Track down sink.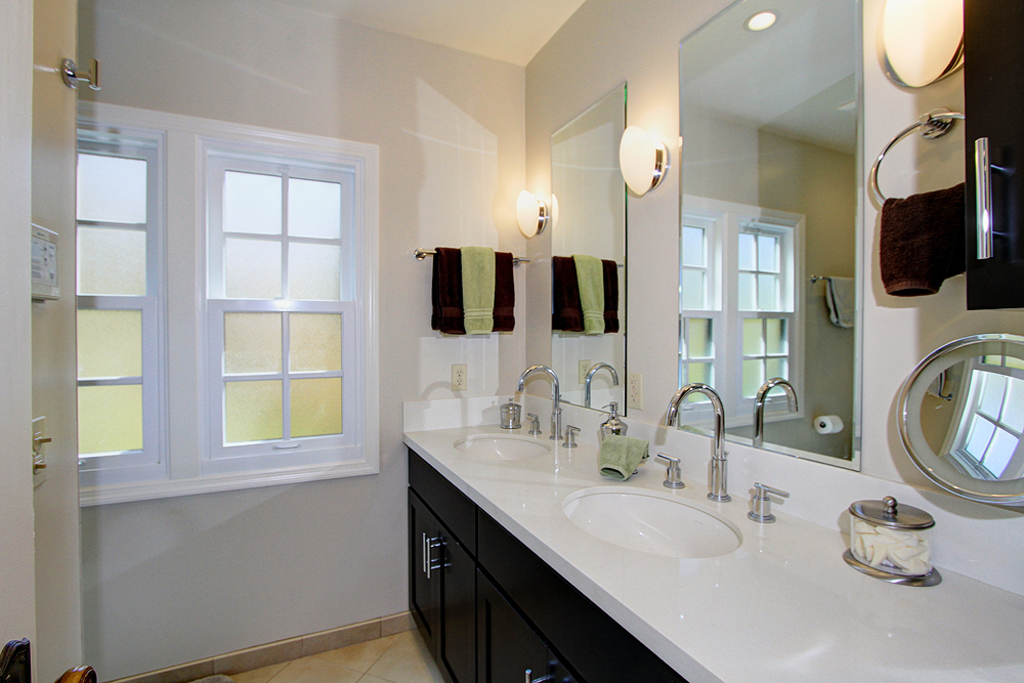
Tracked to locate(561, 383, 790, 563).
